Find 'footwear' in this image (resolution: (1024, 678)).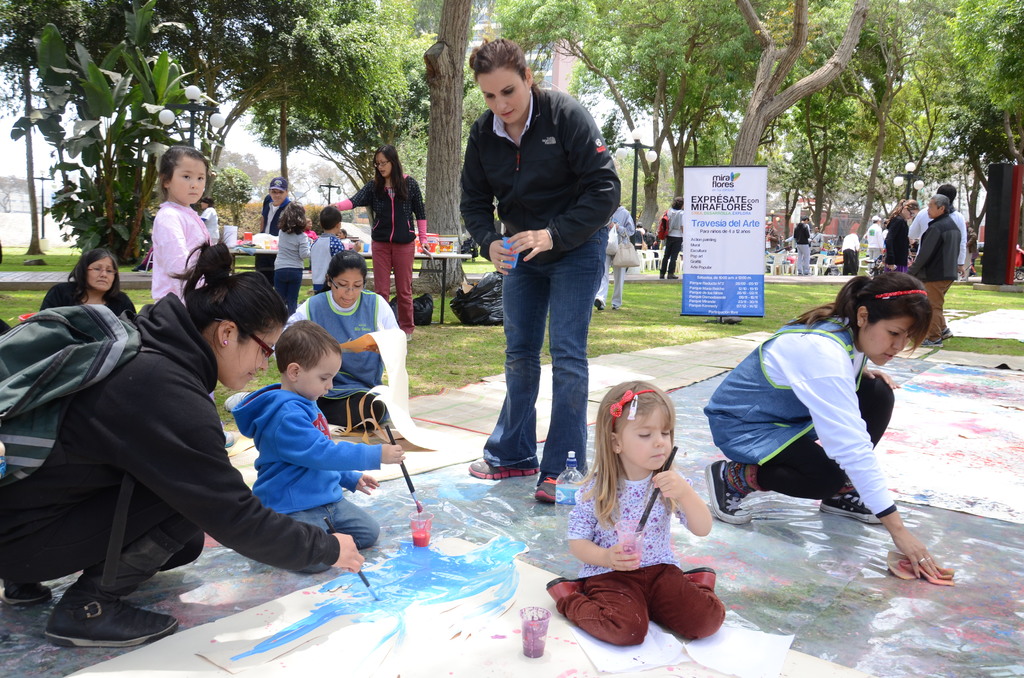
bbox=[223, 428, 234, 447].
